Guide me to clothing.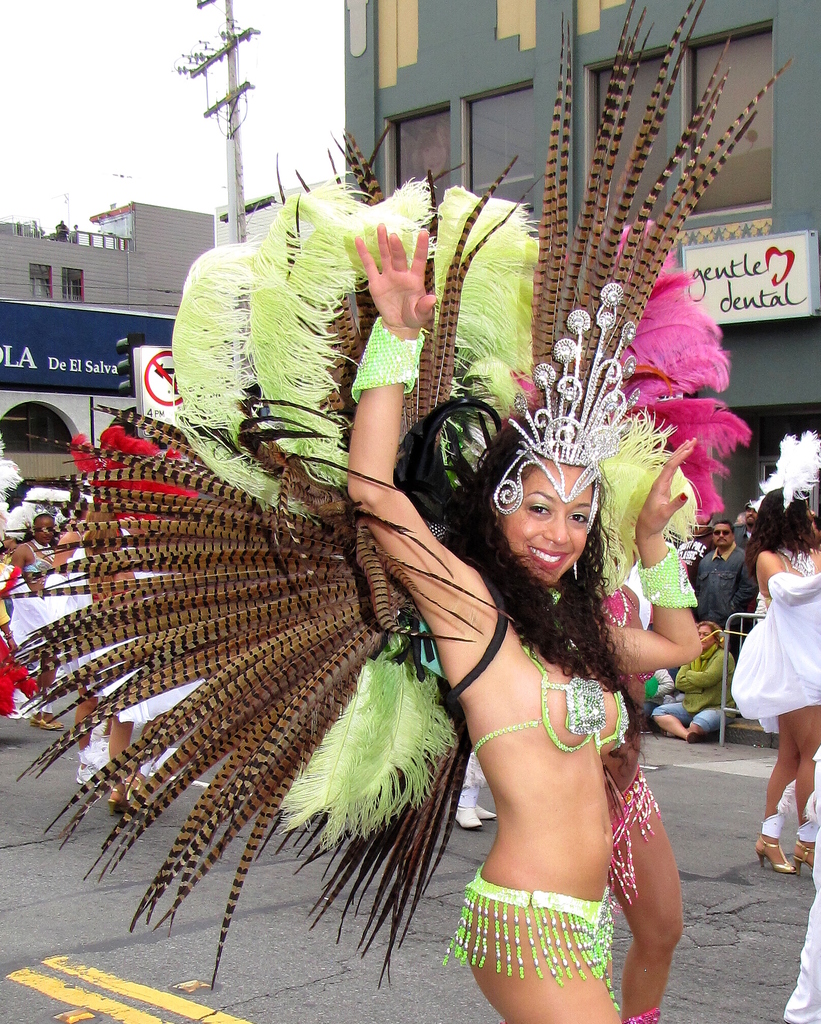
Guidance: select_region(136, 554, 210, 729).
